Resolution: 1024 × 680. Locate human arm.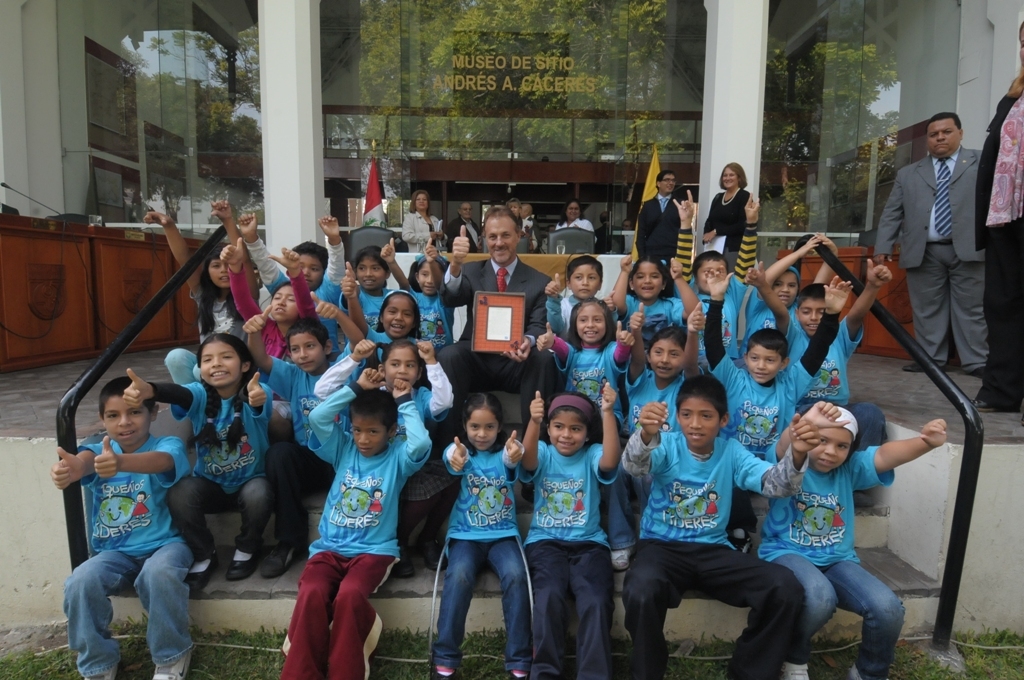
315,325,388,407.
